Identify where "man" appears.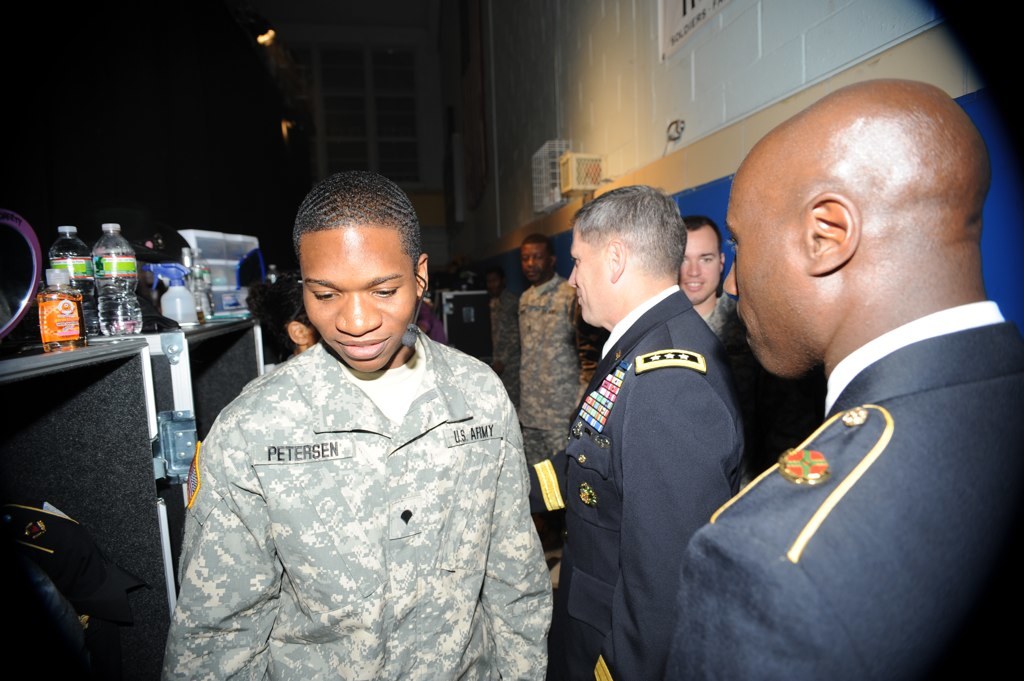
Appears at (x1=626, y1=63, x2=1023, y2=677).
